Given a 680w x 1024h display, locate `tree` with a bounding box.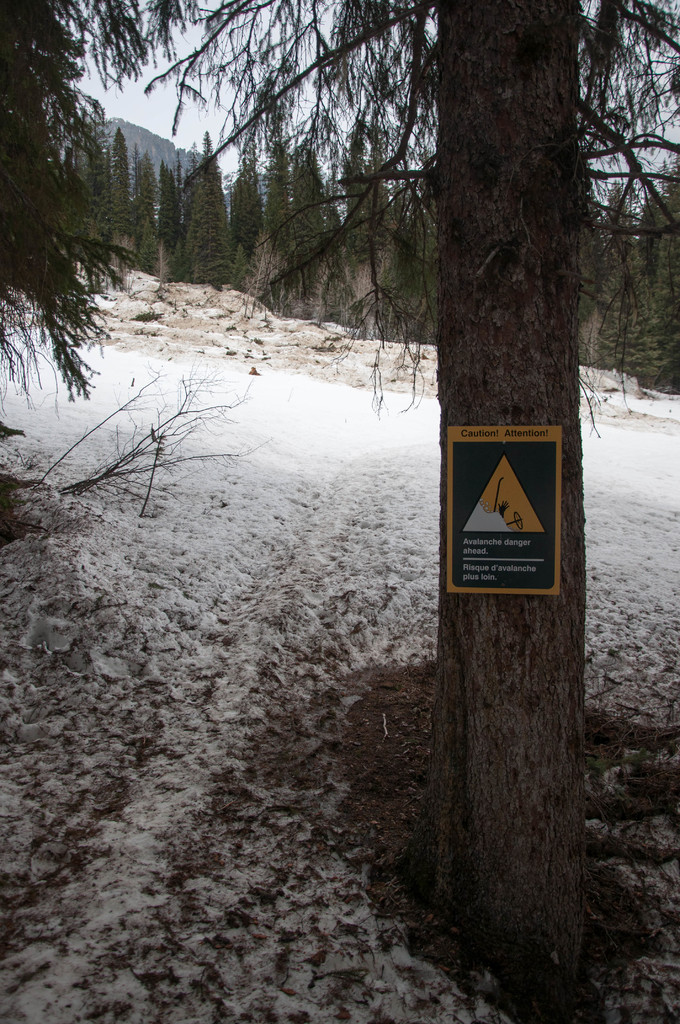
Located: box=[0, 0, 679, 1017].
